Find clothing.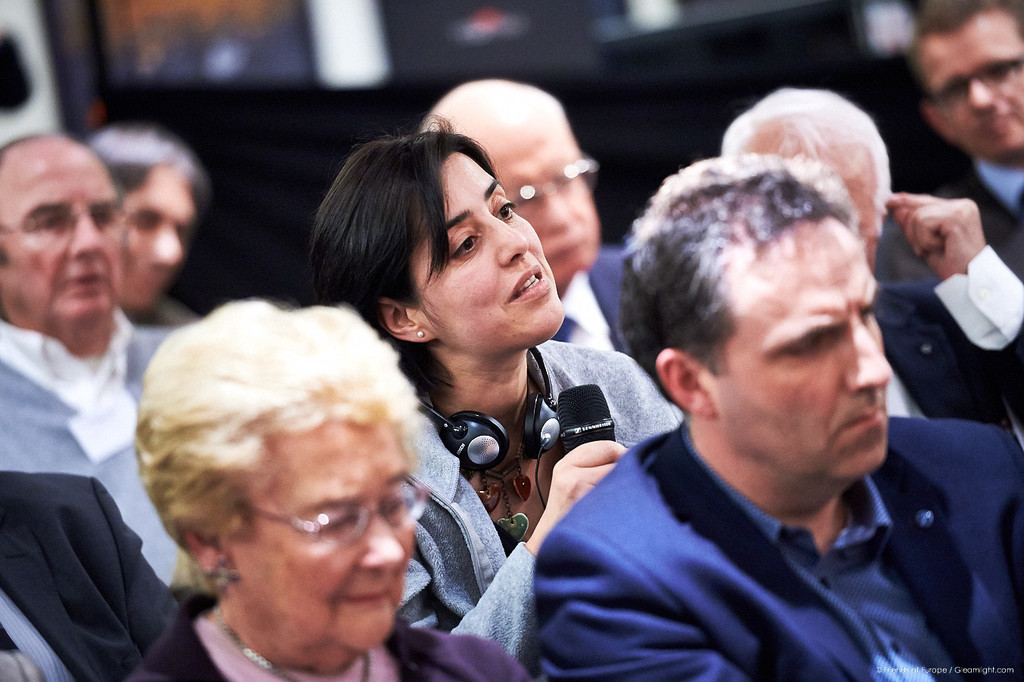
box(541, 249, 621, 340).
